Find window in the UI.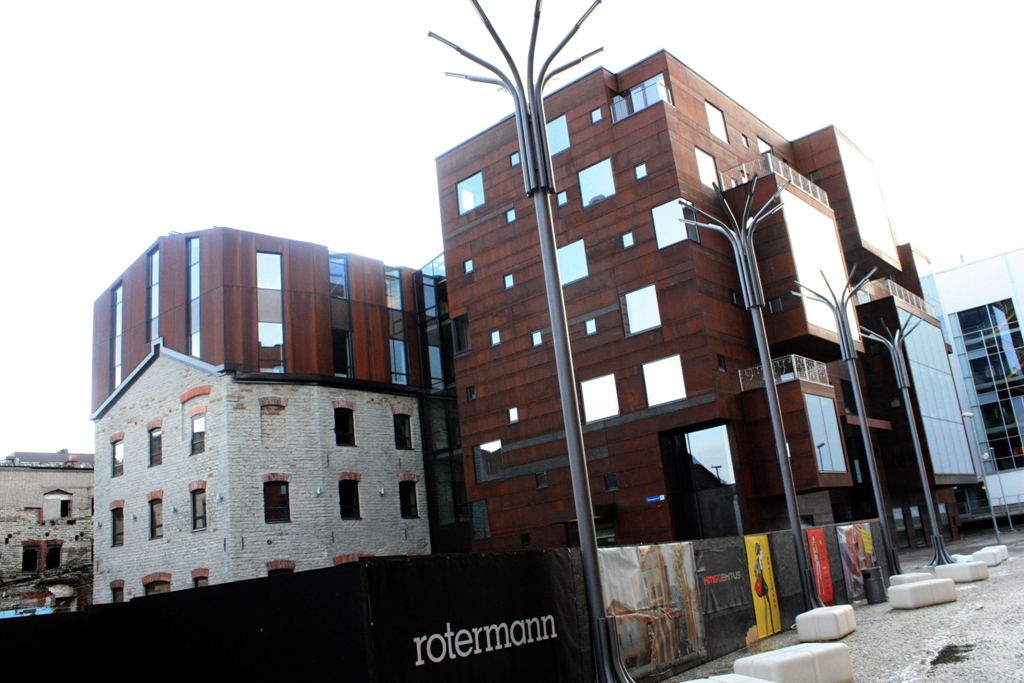
UI element at <bbox>393, 477, 419, 521</bbox>.
